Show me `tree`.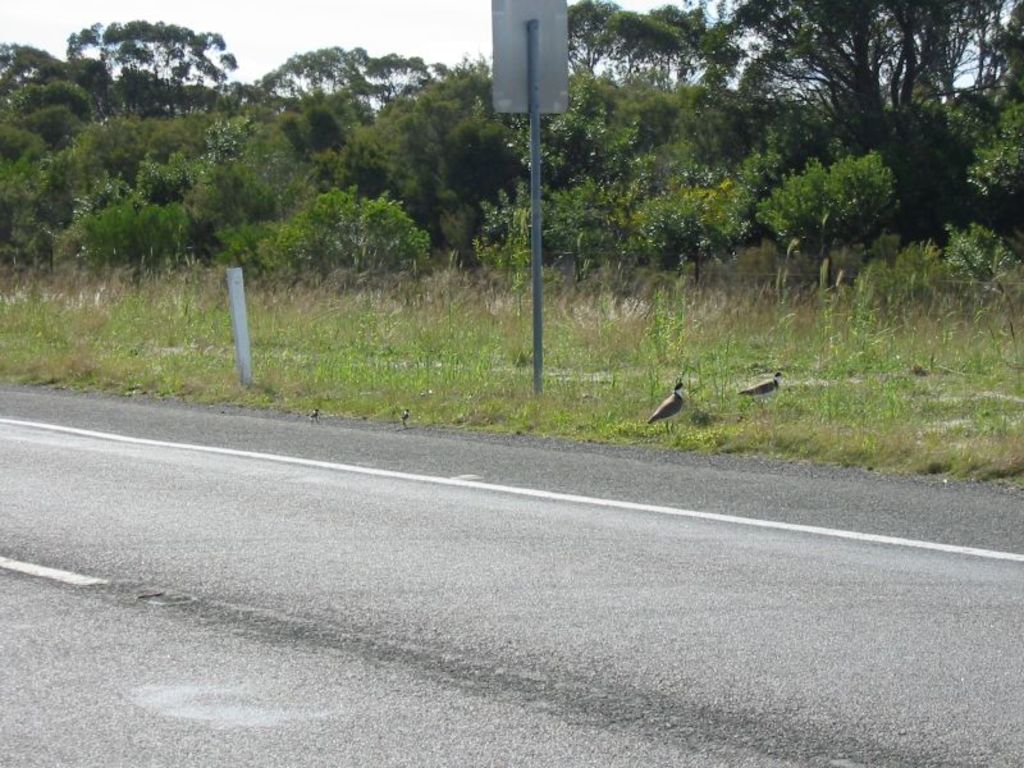
`tree` is here: 634, 161, 759, 289.
